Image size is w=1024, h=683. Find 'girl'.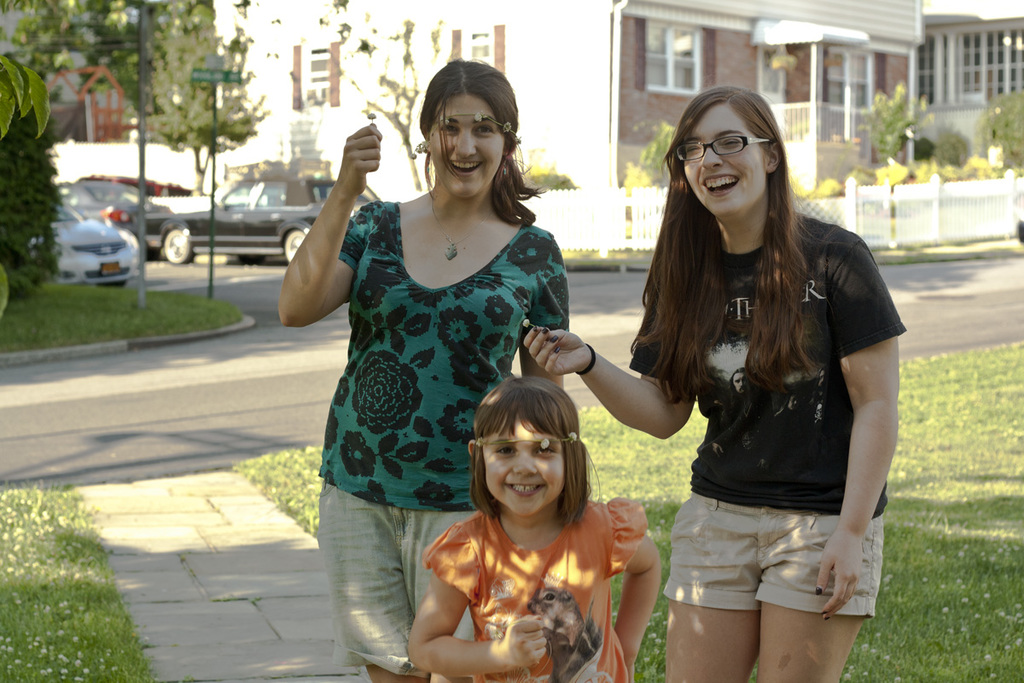
x1=522, y1=81, x2=904, y2=682.
